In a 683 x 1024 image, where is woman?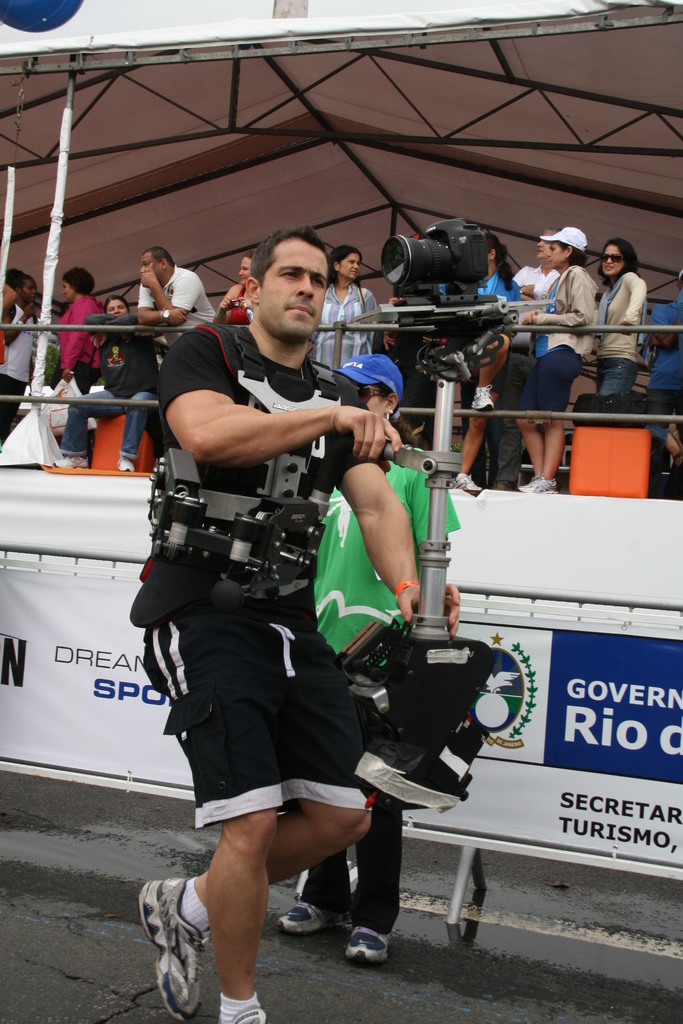
box=[274, 353, 464, 970].
